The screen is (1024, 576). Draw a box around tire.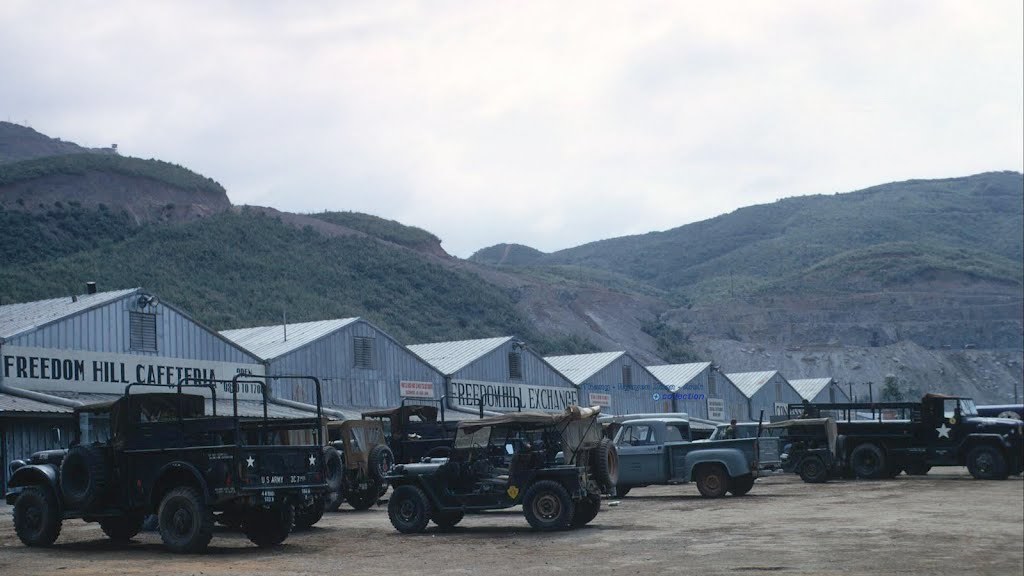
(350,499,374,508).
